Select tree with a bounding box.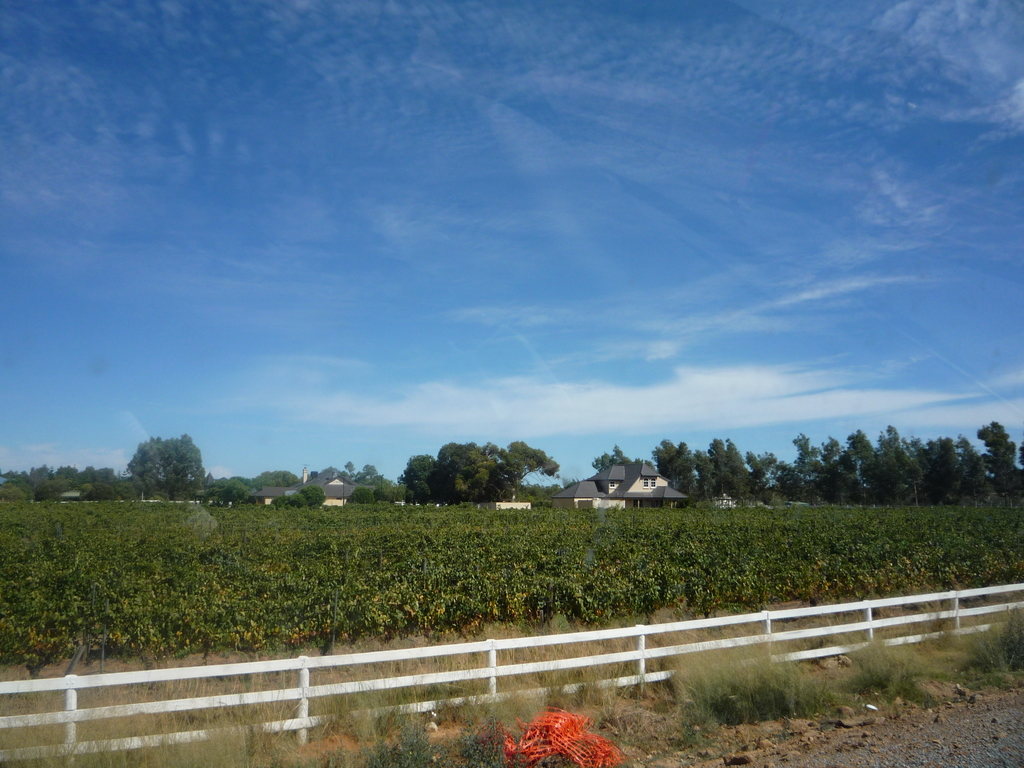
l=342, t=484, r=377, b=507.
